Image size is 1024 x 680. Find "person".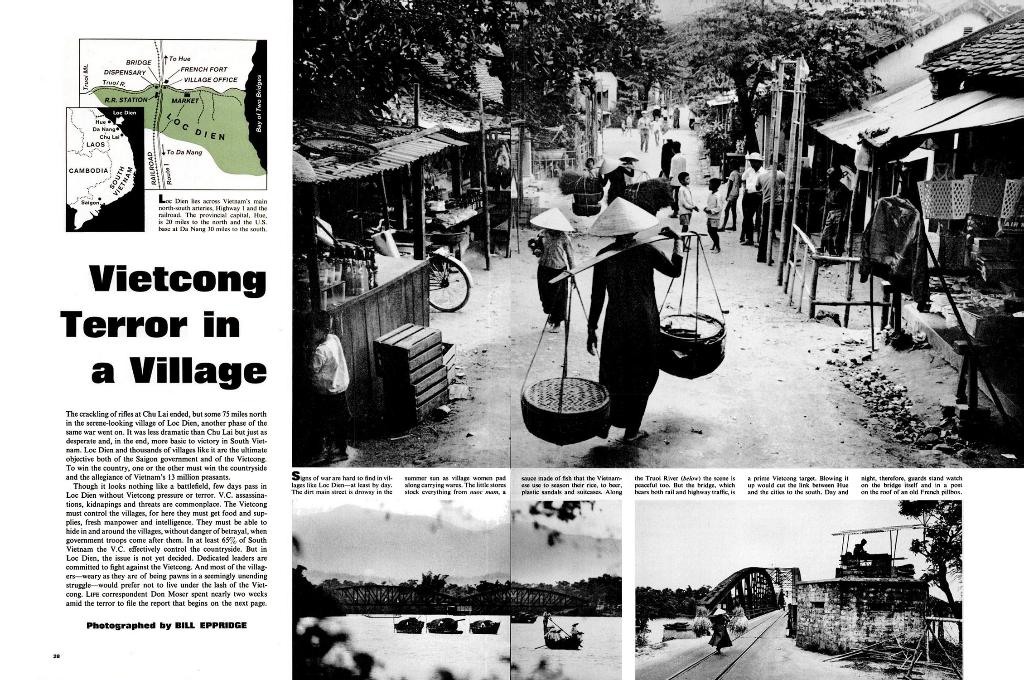
[left=708, top=608, right=735, bottom=658].
